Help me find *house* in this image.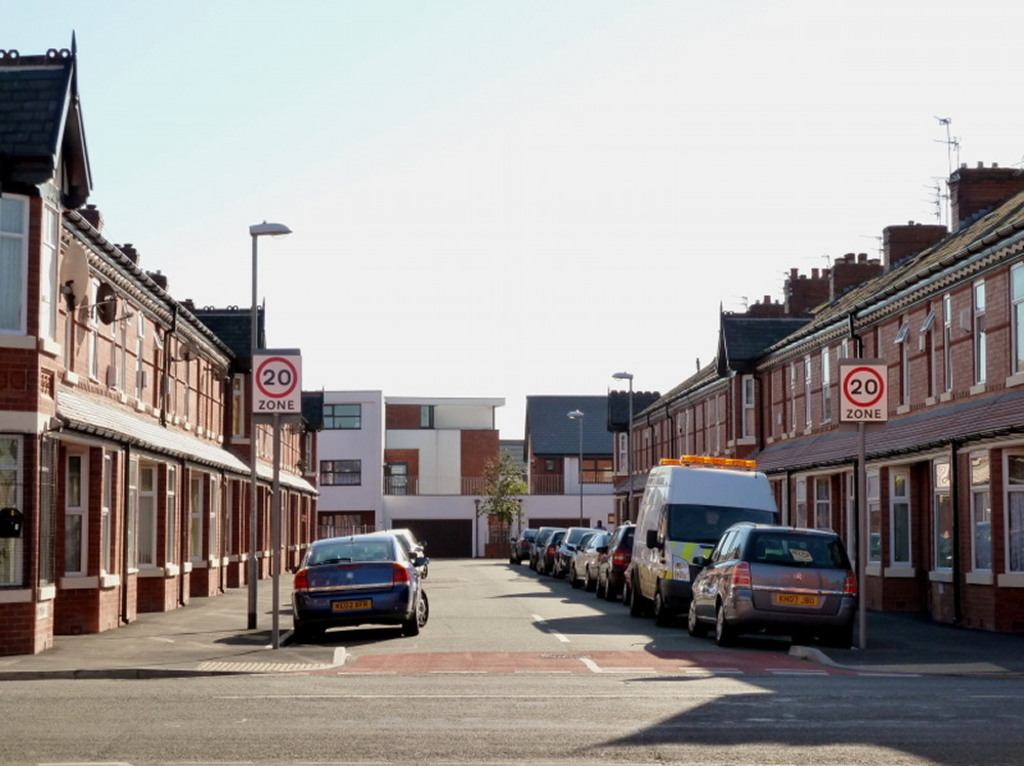
Found it: select_region(613, 160, 1023, 633).
